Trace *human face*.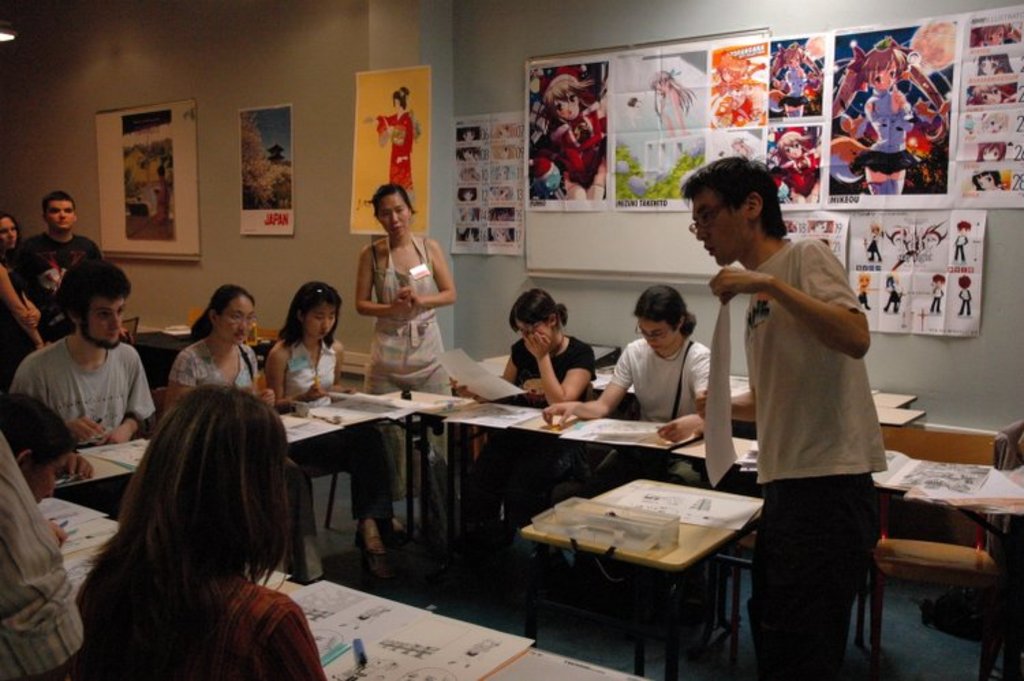
Traced to bbox=(460, 166, 472, 183).
